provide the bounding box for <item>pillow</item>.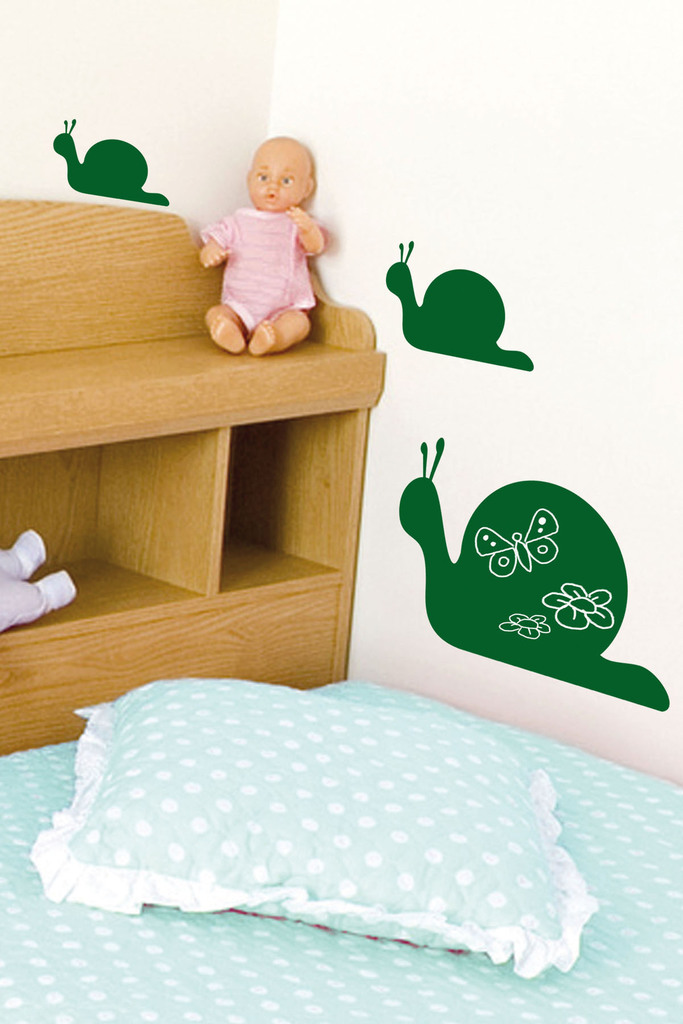
x1=46 y1=666 x2=589 y2=957.
